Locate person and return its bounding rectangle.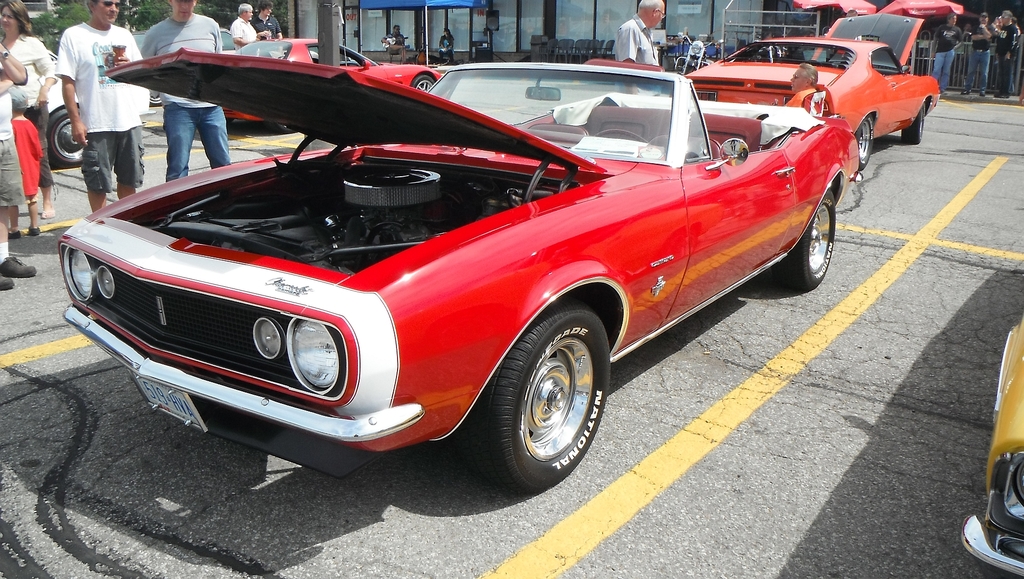
<bbox>0, 0, 59, 216</bbox>.
